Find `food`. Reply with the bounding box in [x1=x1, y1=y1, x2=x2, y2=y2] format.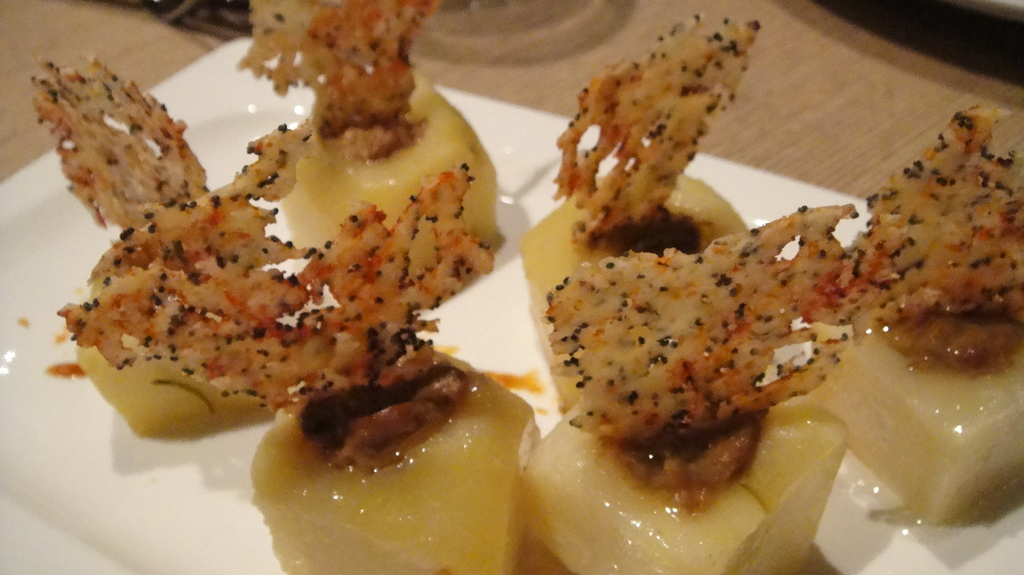
[x1=514, y1=10, x2=754, y2=329].
